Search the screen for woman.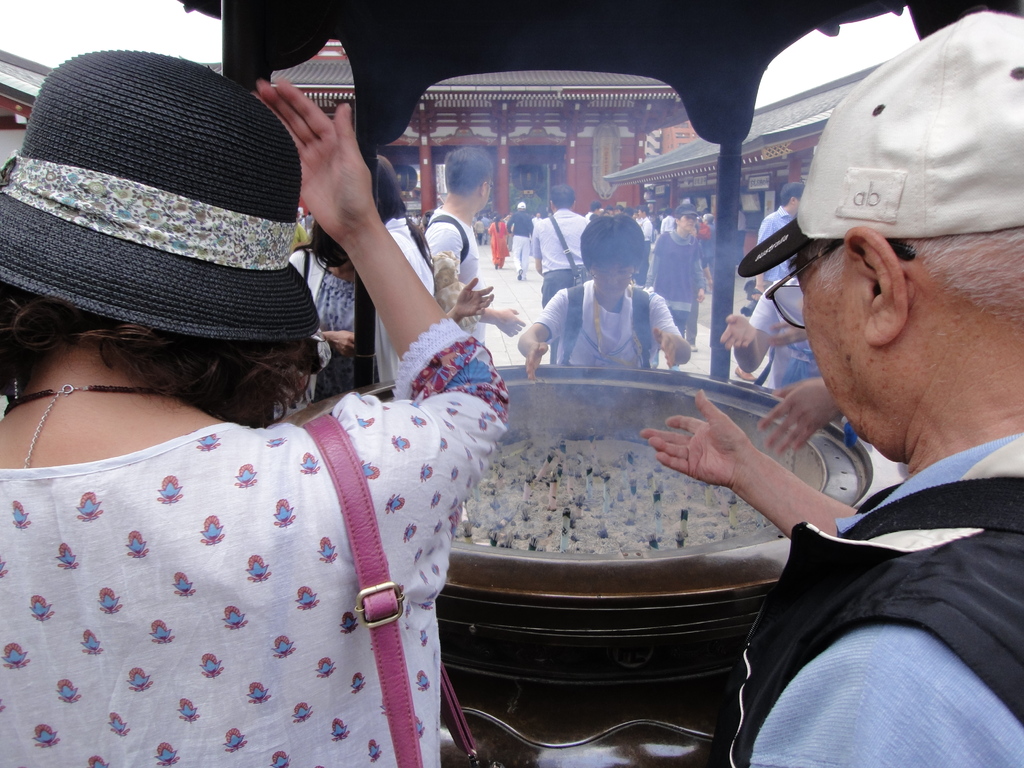
Found at detection(0, 42, 508, 765).
